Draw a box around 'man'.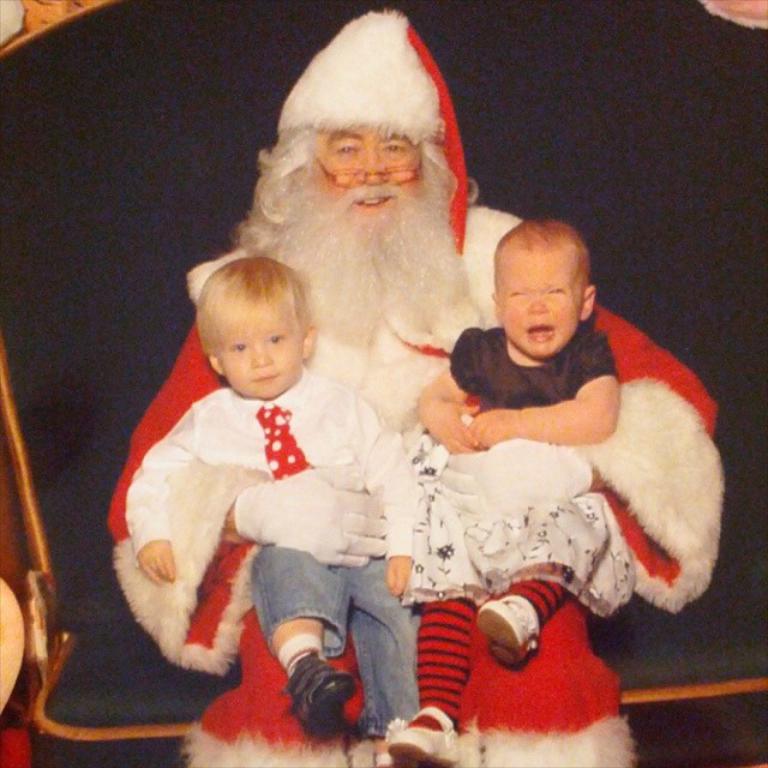
bbox=(96, 6, 731, 767).
